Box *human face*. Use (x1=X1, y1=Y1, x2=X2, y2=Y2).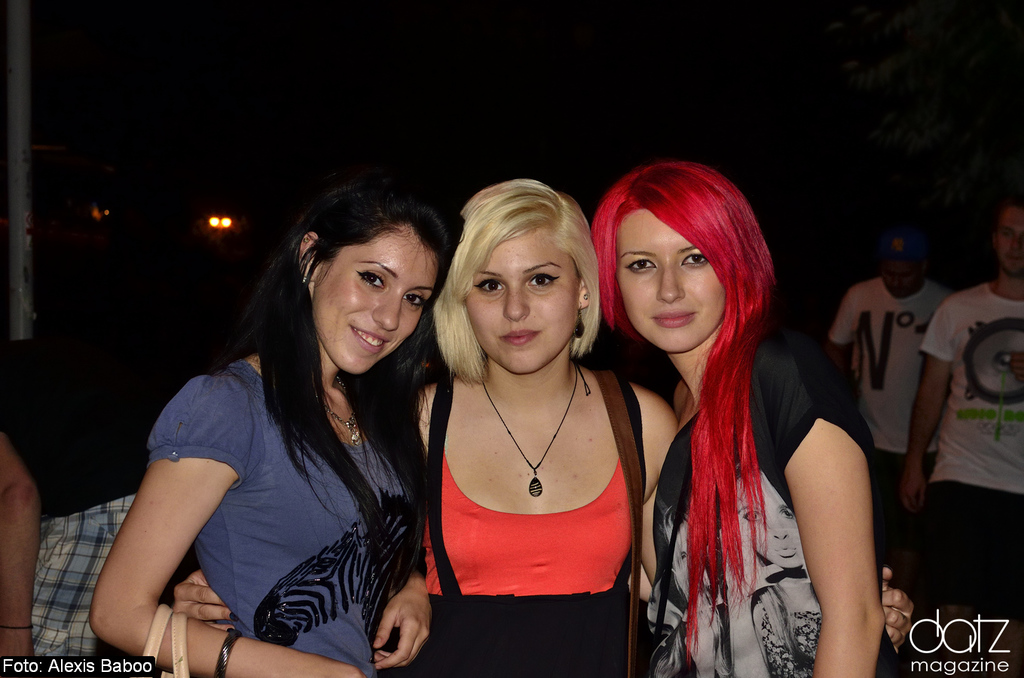
(x1=309, y1=224, x2=442, y2=377).
